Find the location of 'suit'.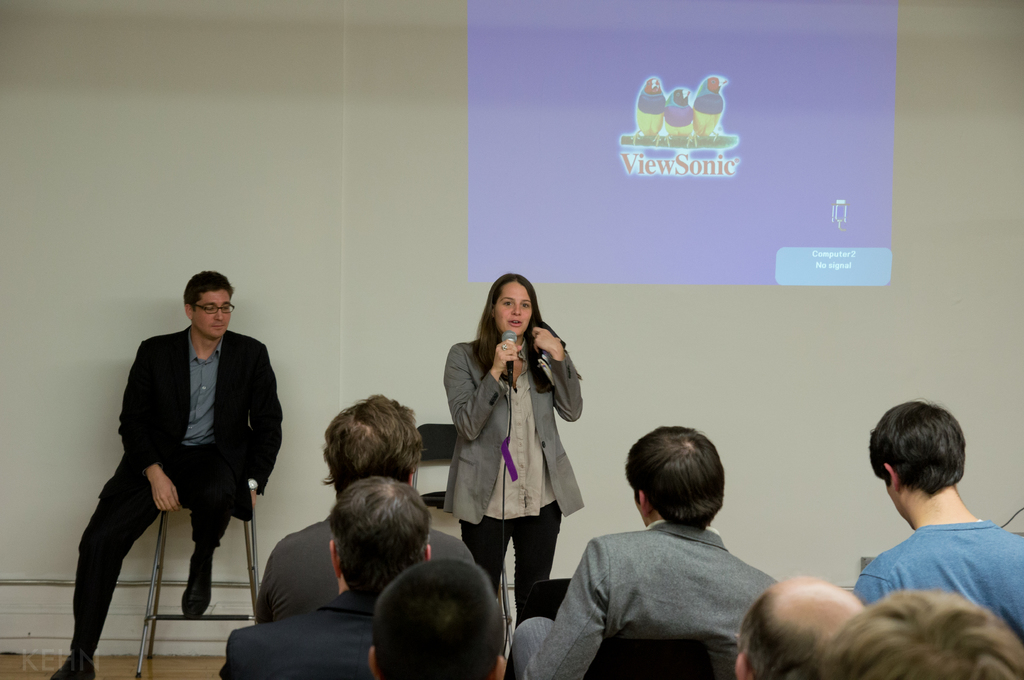
Location: BBox(82, 294, 280, 640).
